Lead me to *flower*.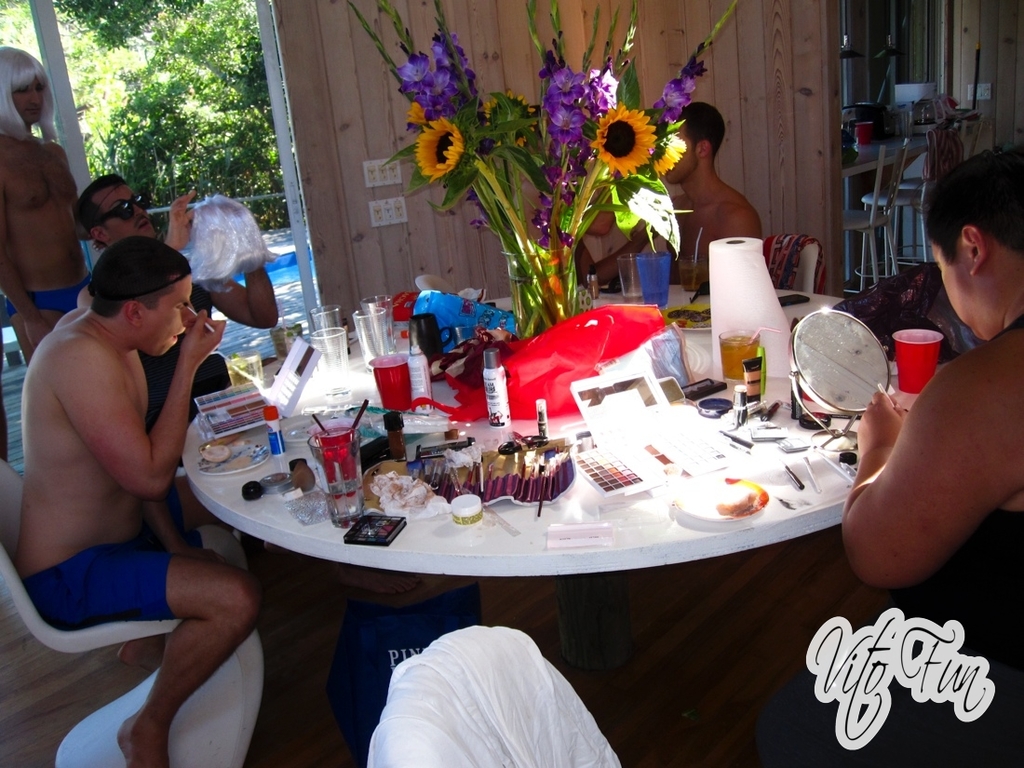
Lead to box=[484, 91, 537, 149].
